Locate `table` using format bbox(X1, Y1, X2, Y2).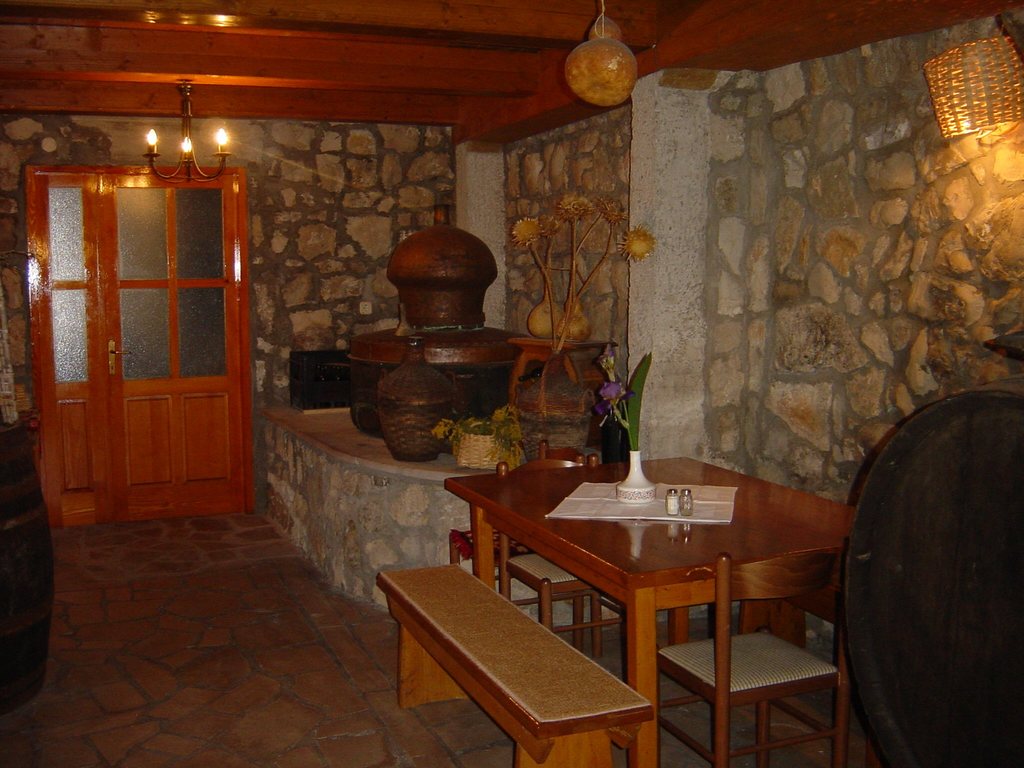
bbox(438, 446, 858, 767).
